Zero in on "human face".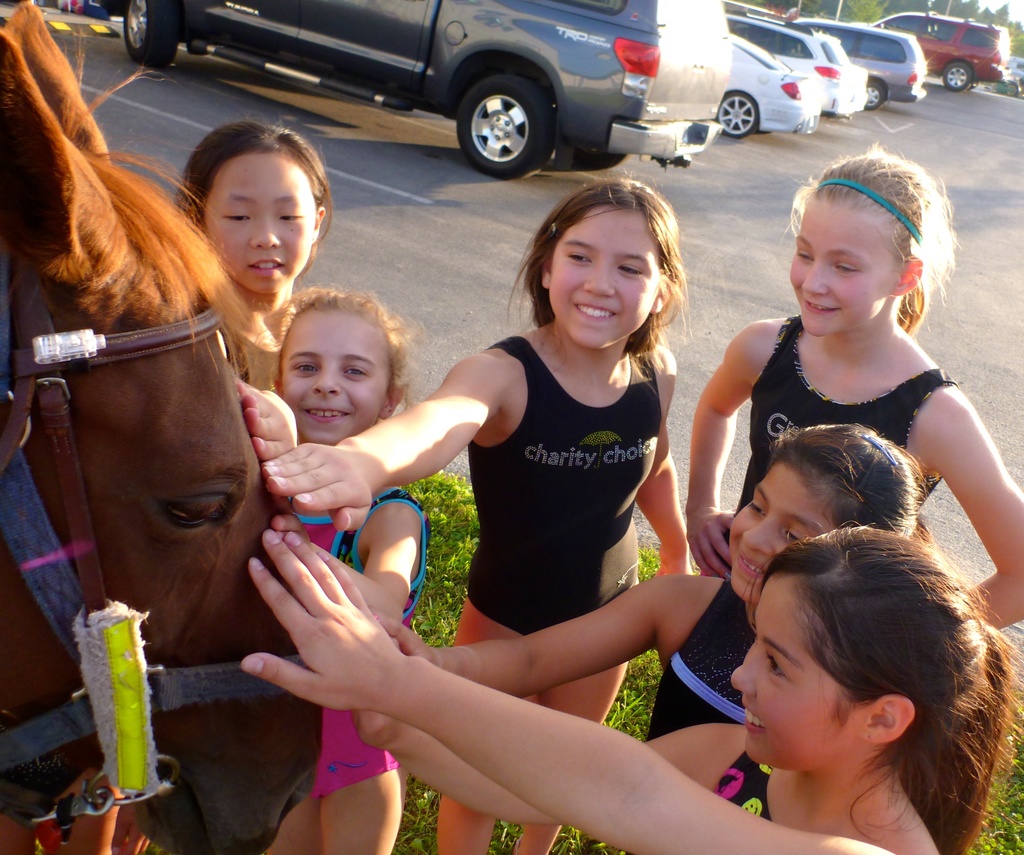
Zeroed in: region(548, 204, 659, 349).
